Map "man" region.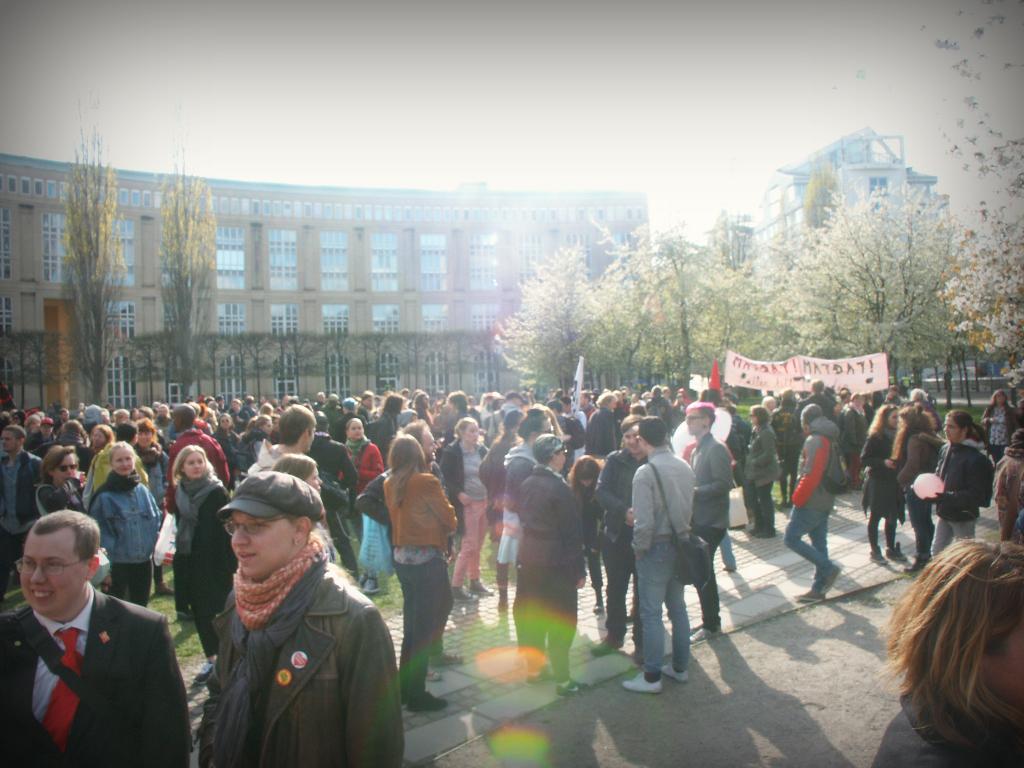
Mapped to crop(1, 511, 177, 767).
